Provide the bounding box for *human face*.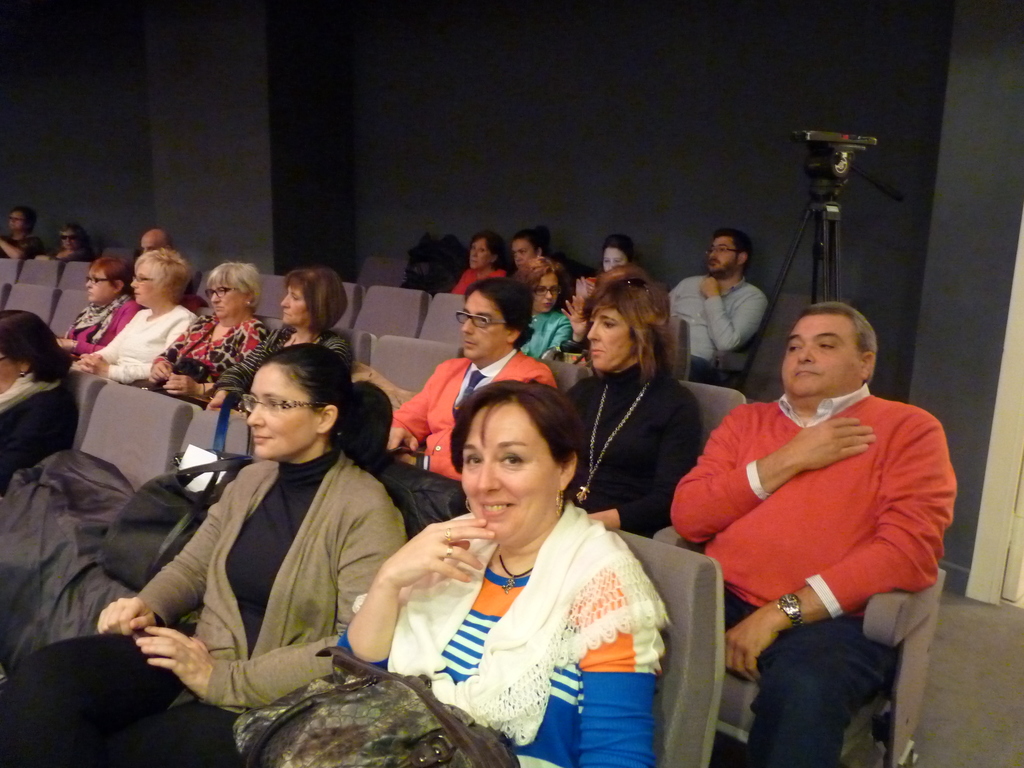
{"left": 605, "top": 250, "right": 628, "bottom": 271}.
